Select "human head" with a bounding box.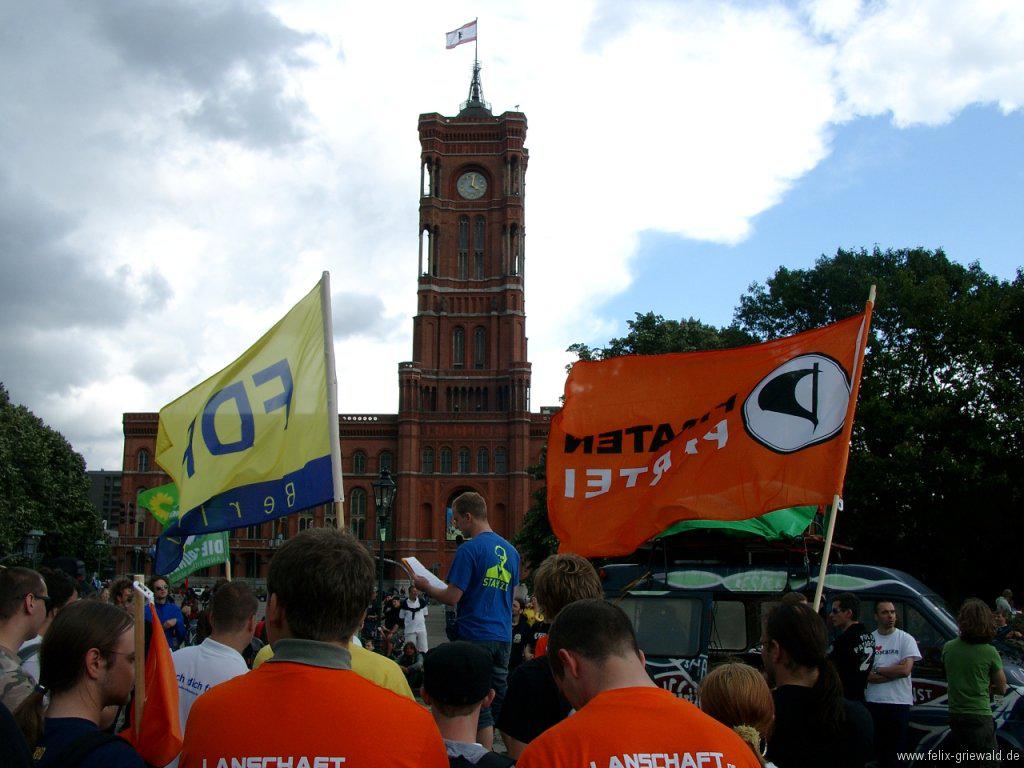
544,599,642,709.
